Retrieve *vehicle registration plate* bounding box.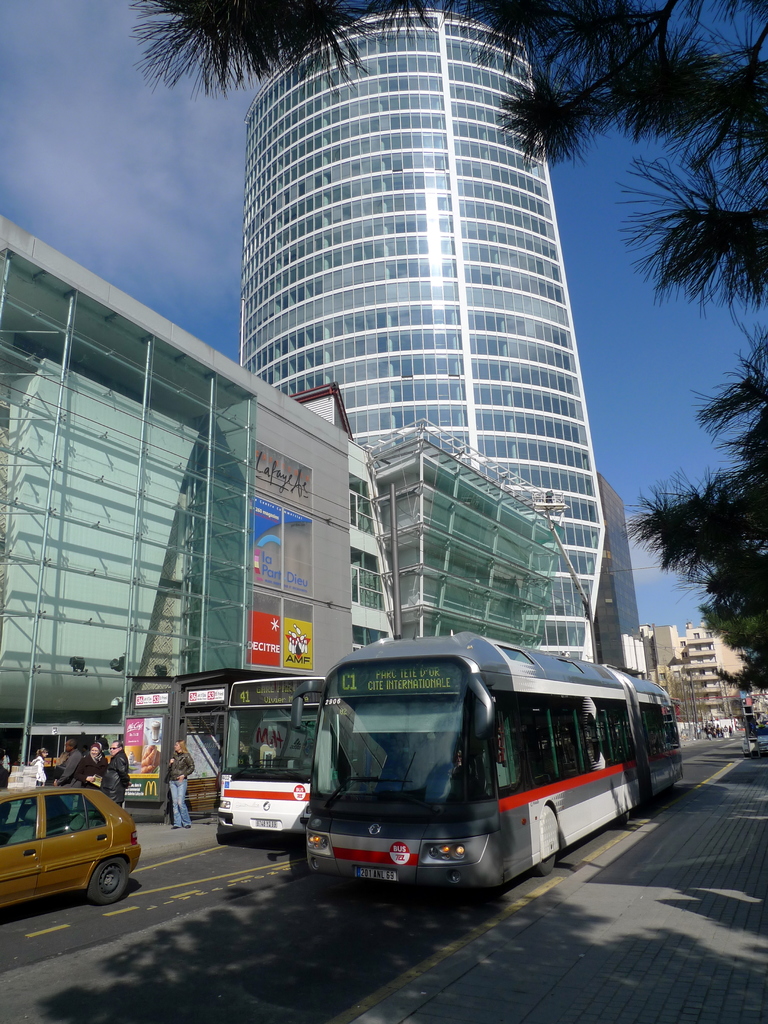
Bounding box: {"left": 256, "top": 819, "right": 276, "bottom": 828}.
